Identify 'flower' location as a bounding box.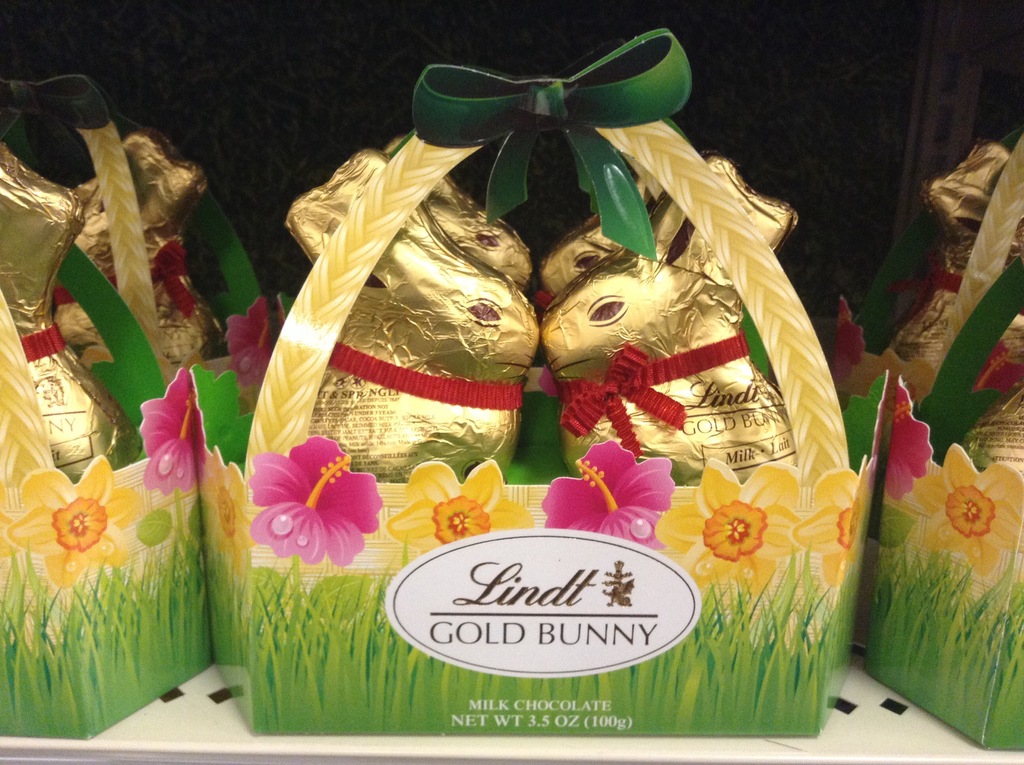
BBox(140, 362, 211, 495).
